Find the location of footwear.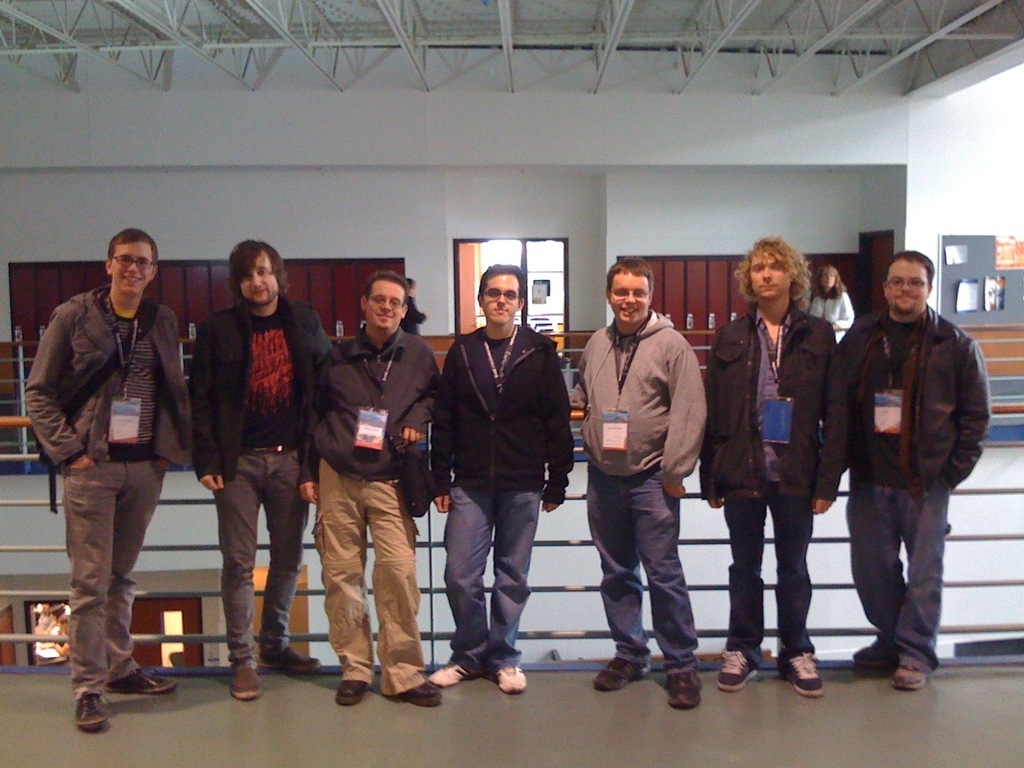
Location: [393,673,444,712].
